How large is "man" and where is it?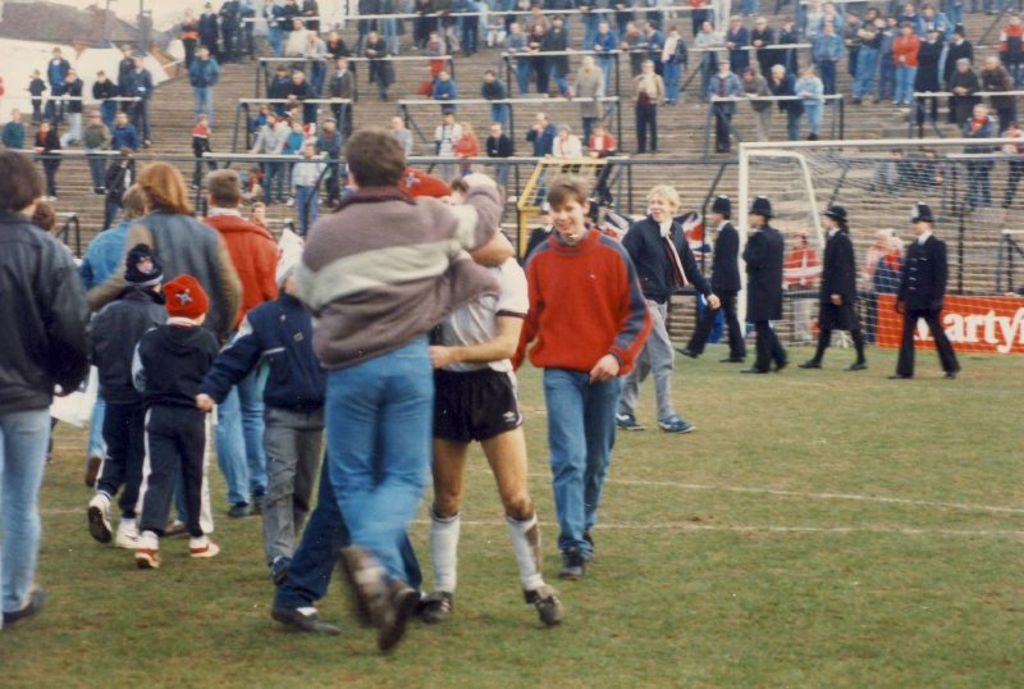
Bounding box: box(708, 59, 739, 150).
